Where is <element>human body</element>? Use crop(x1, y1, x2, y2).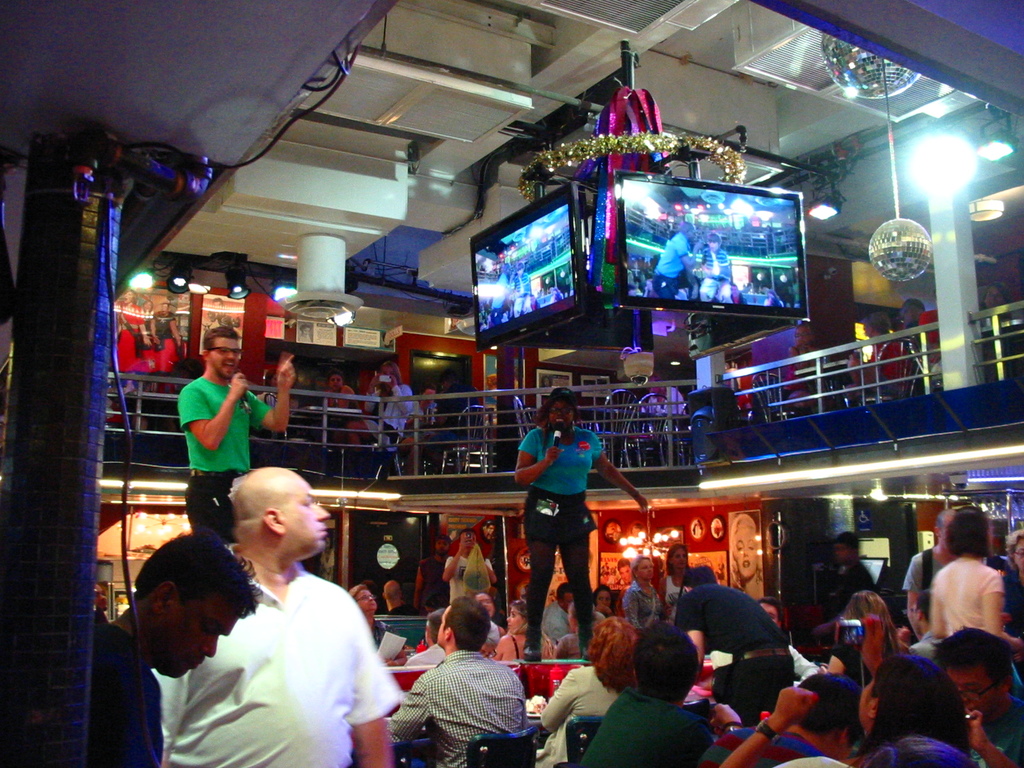
crop(512, 389, 643, 660).
